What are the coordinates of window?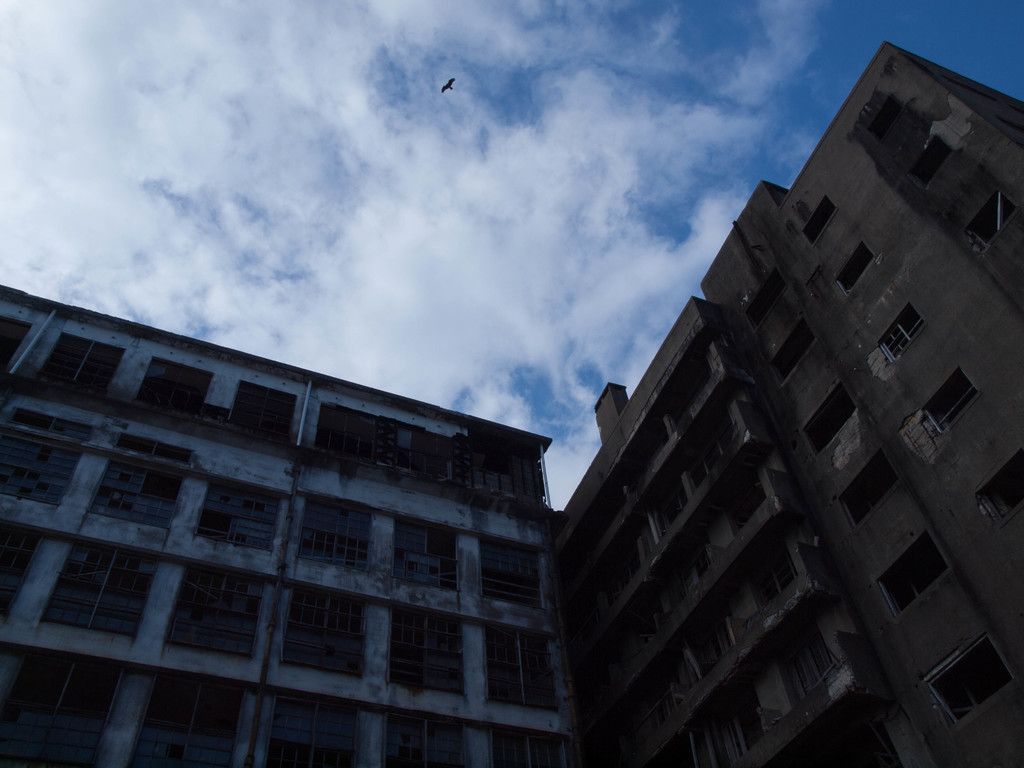
0:524:40:623.
